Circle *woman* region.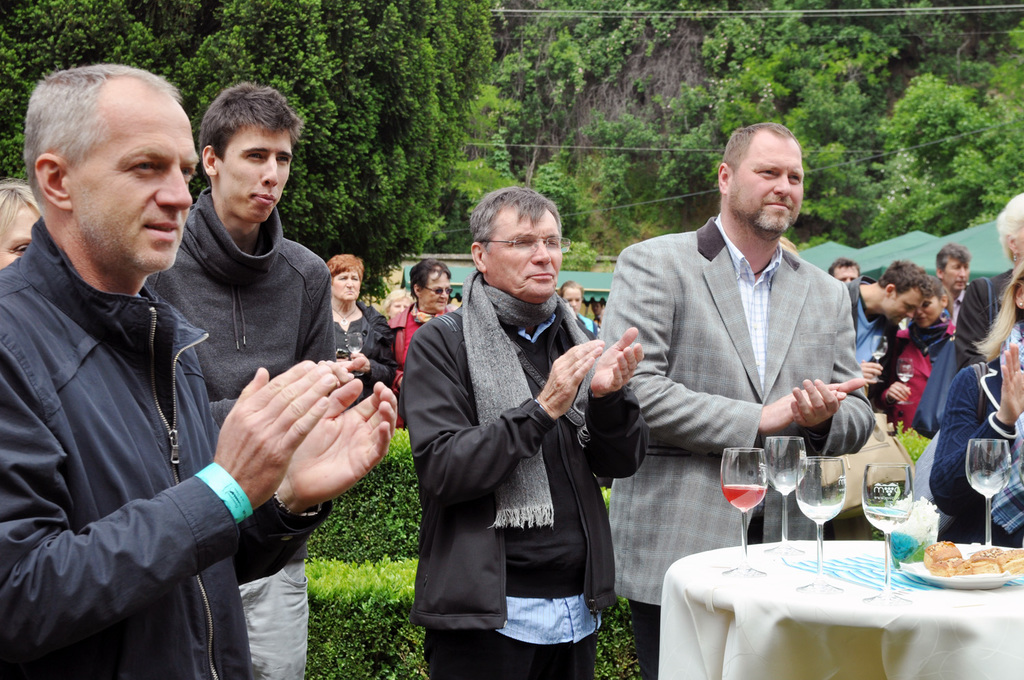
Region: box=[362, 255, 458, 424].
